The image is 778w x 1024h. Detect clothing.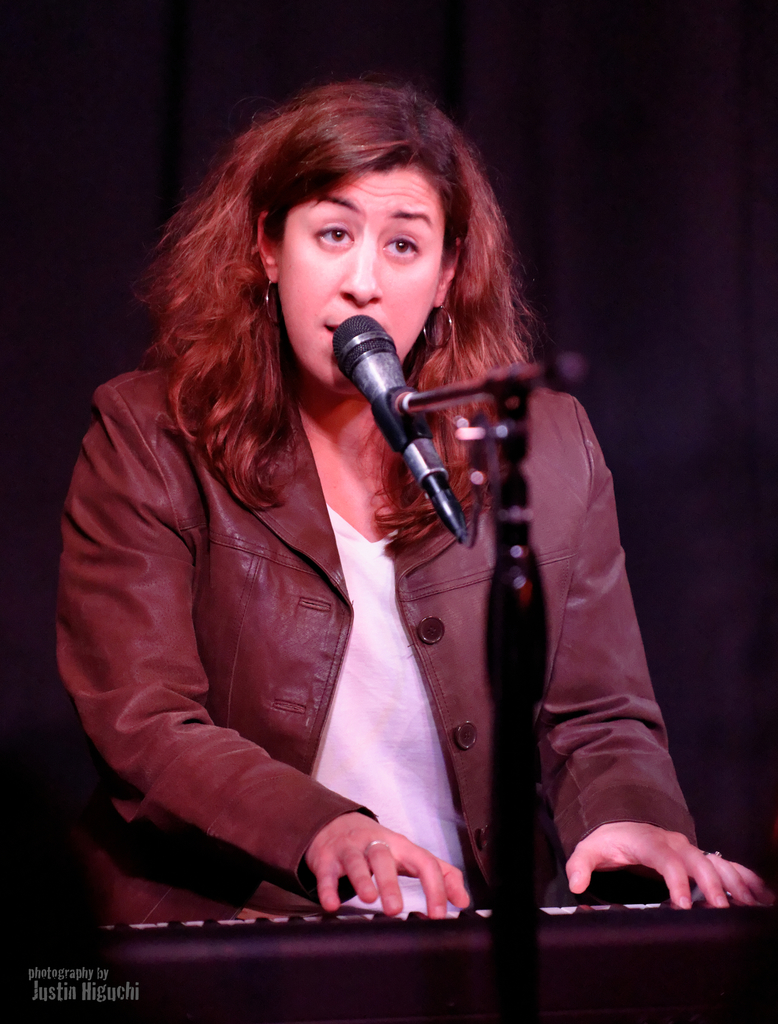
Detection: crop(53, 299, 688, 916).
